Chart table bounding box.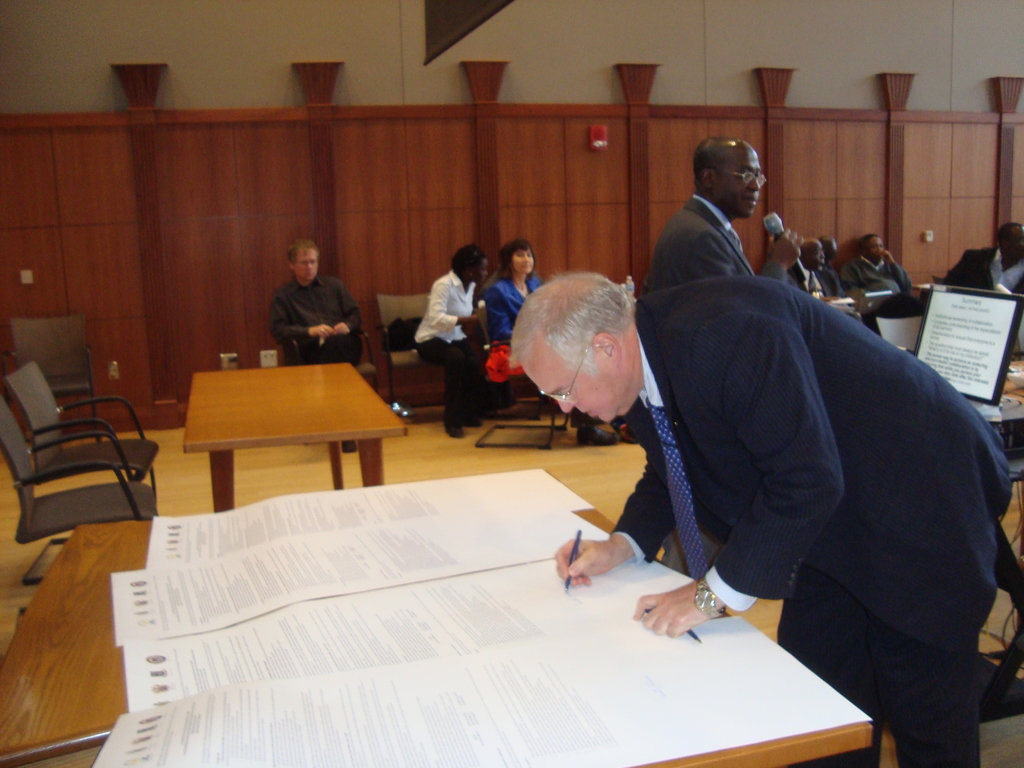
Charted: locate(184, 362, 412, 511).
